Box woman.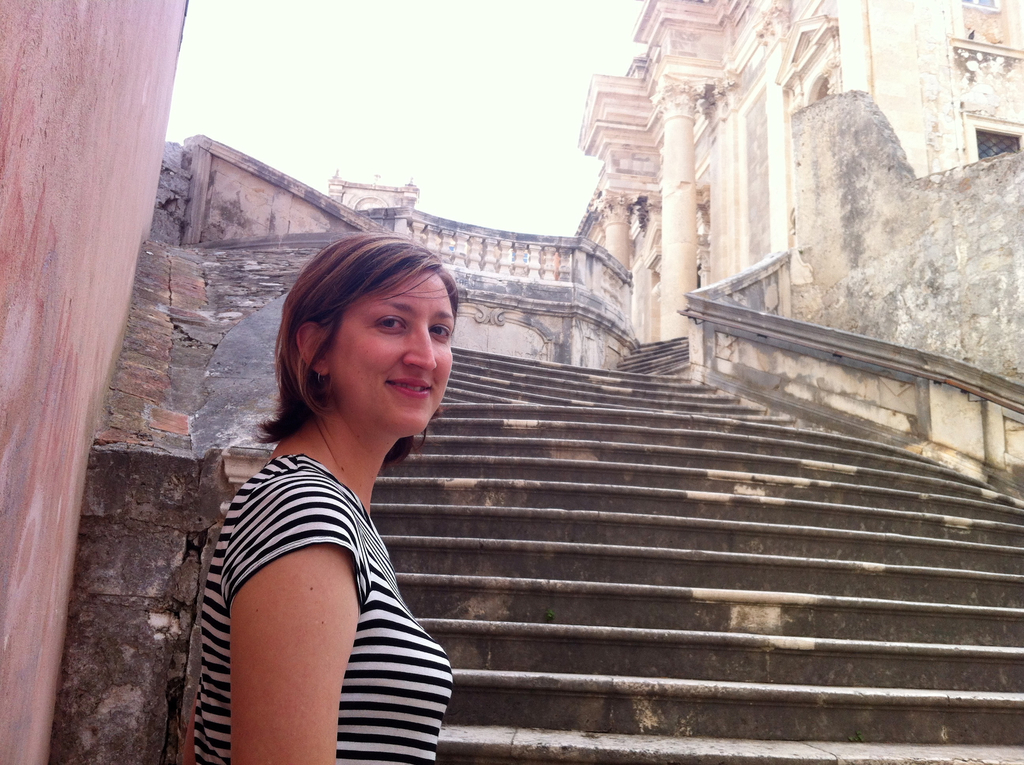
box(145, 240, 490, 764).
